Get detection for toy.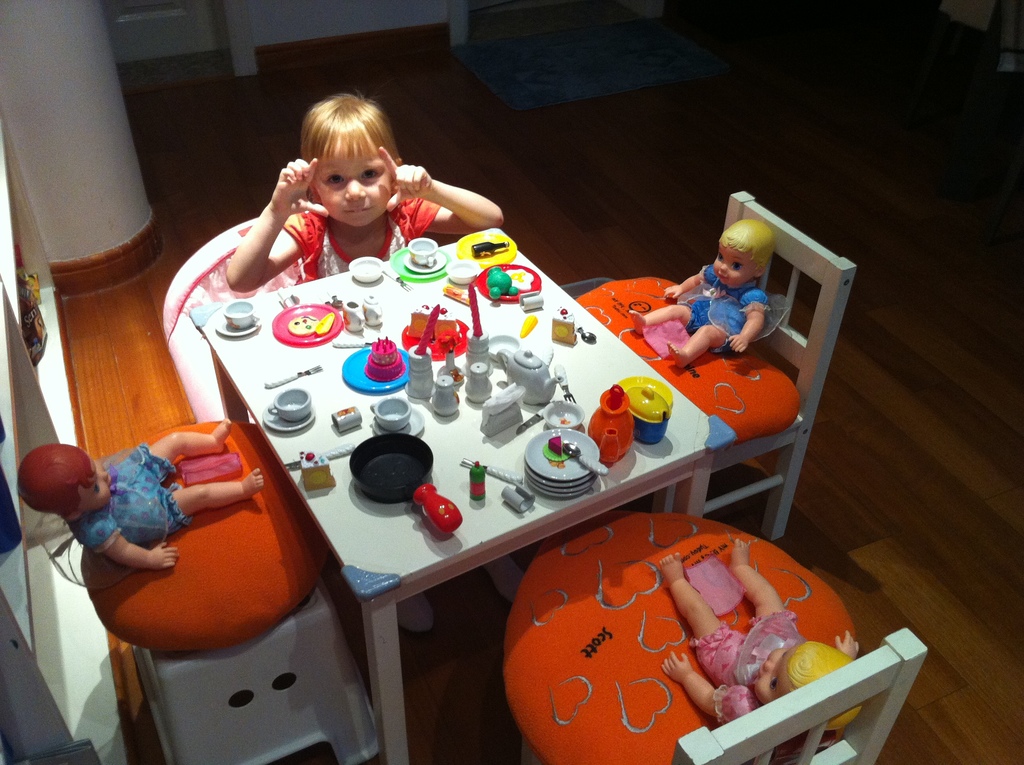
Detection: [348, 434, 468, 537].
